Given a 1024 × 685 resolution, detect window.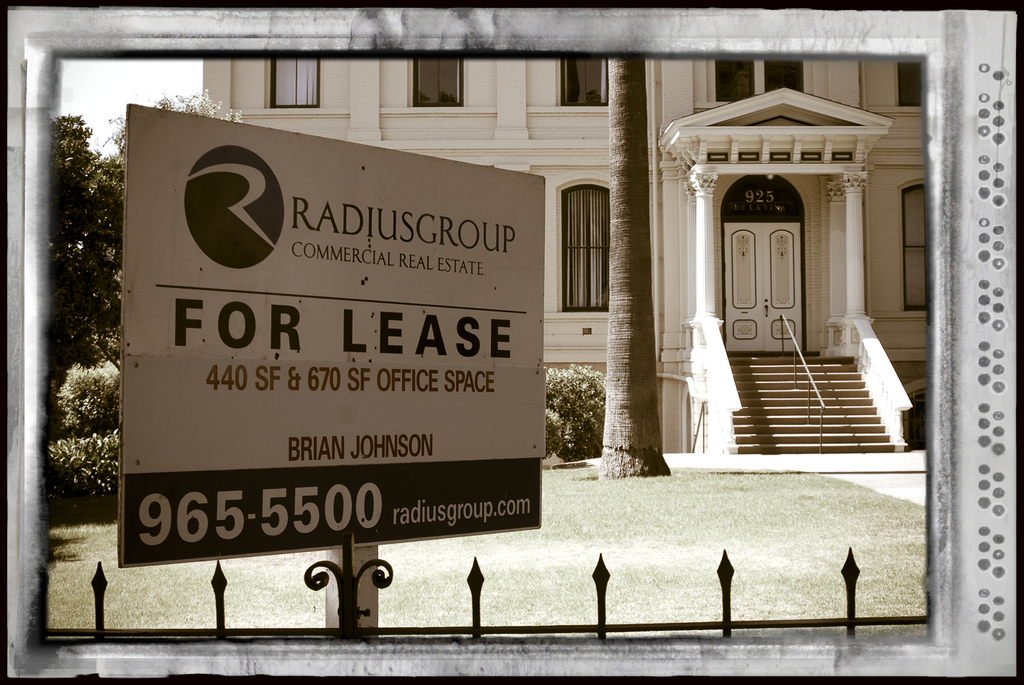
crop(902, 183, 930, 314).
